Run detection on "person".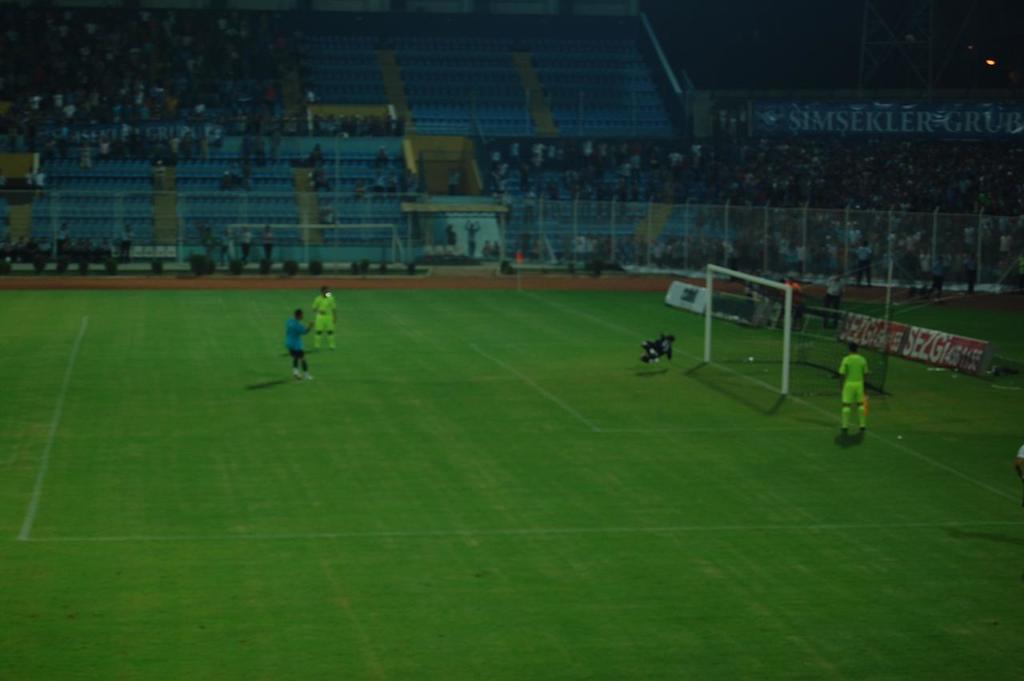
Result: 311/285/335/350.
